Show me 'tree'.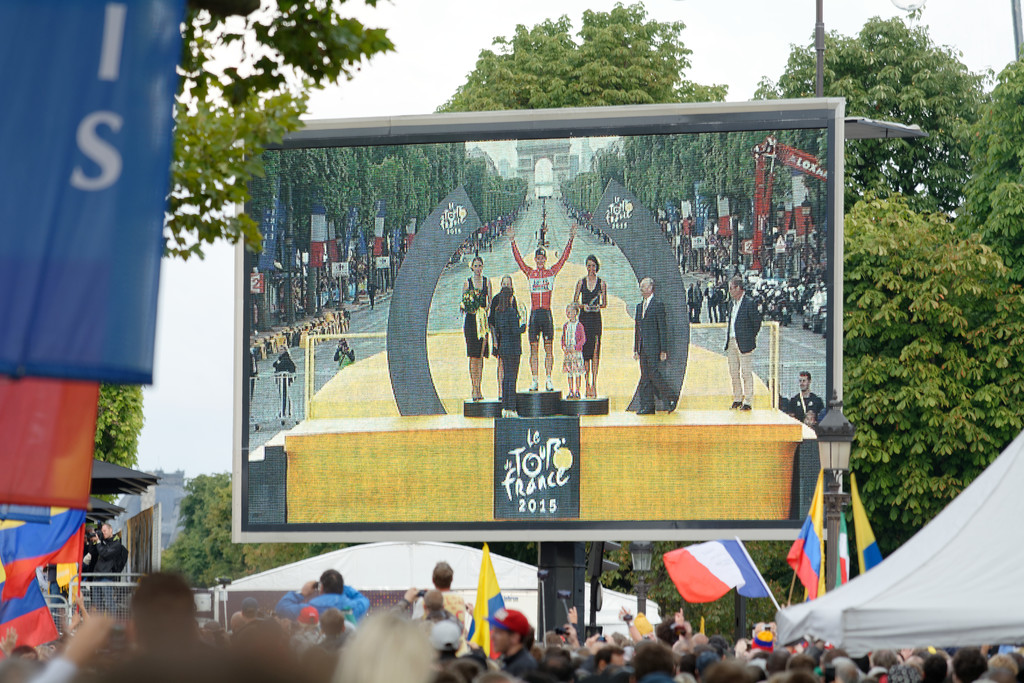
'tree' is here: locate(957, 54, 1023, 276).
